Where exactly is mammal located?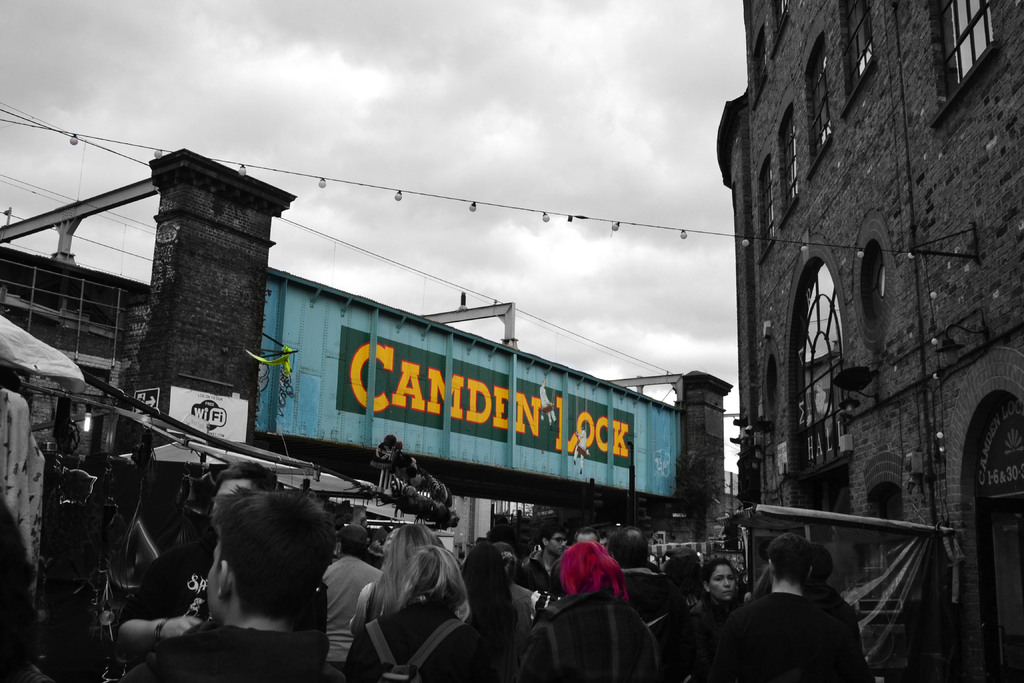
Its bounding box is [113,456,278,677].
